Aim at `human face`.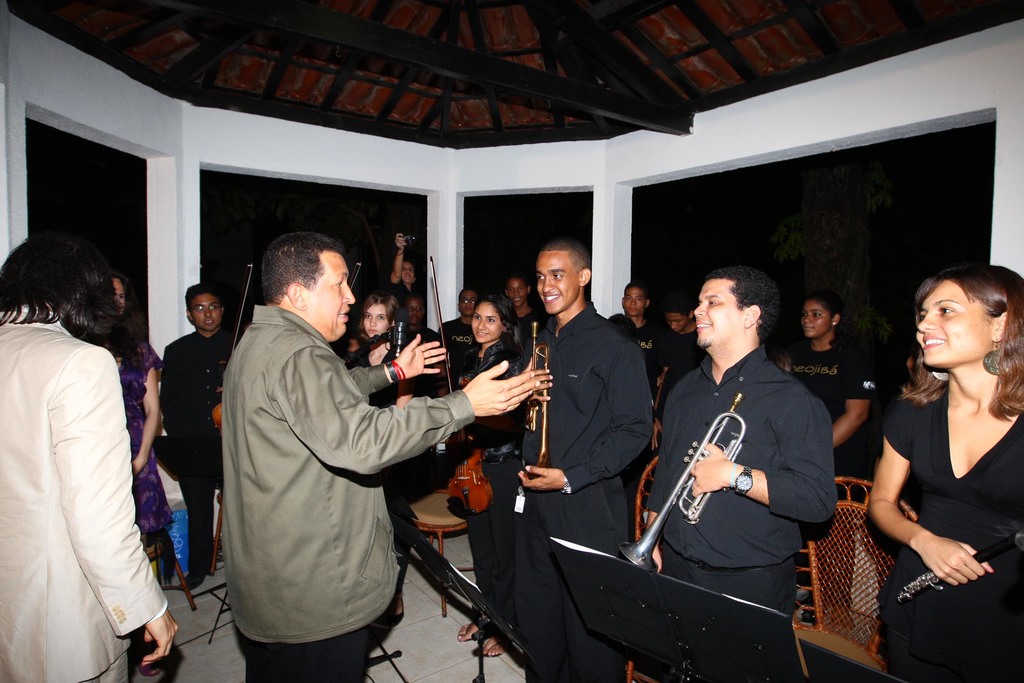
Aimed at detection(192, 296, 223, 331).
